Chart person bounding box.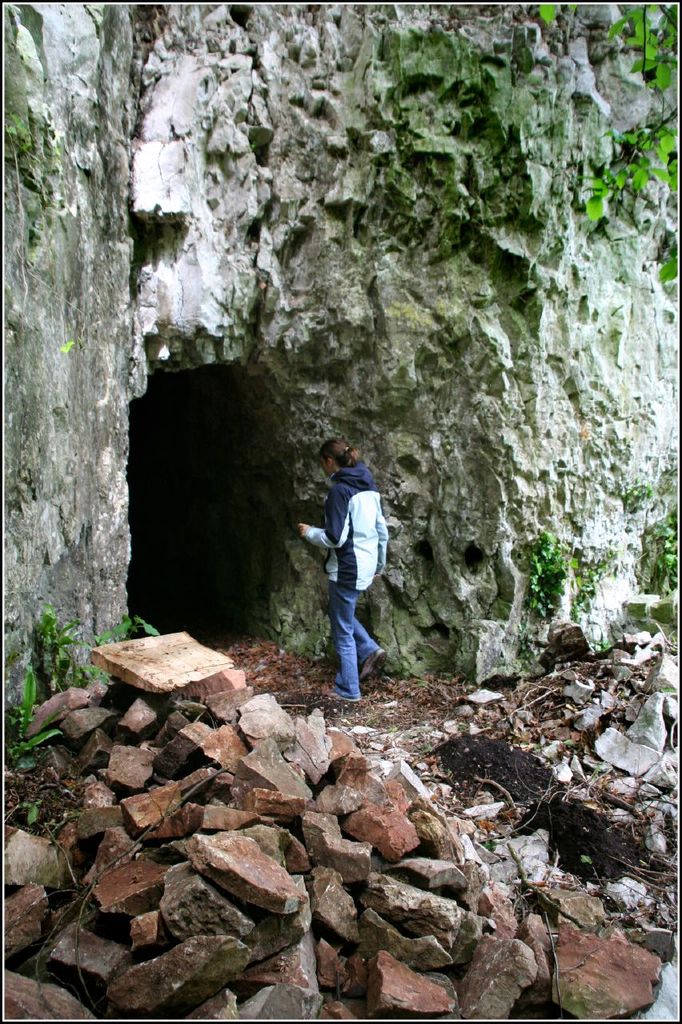
Charted: bbox=(305, 430, 393, 706).
